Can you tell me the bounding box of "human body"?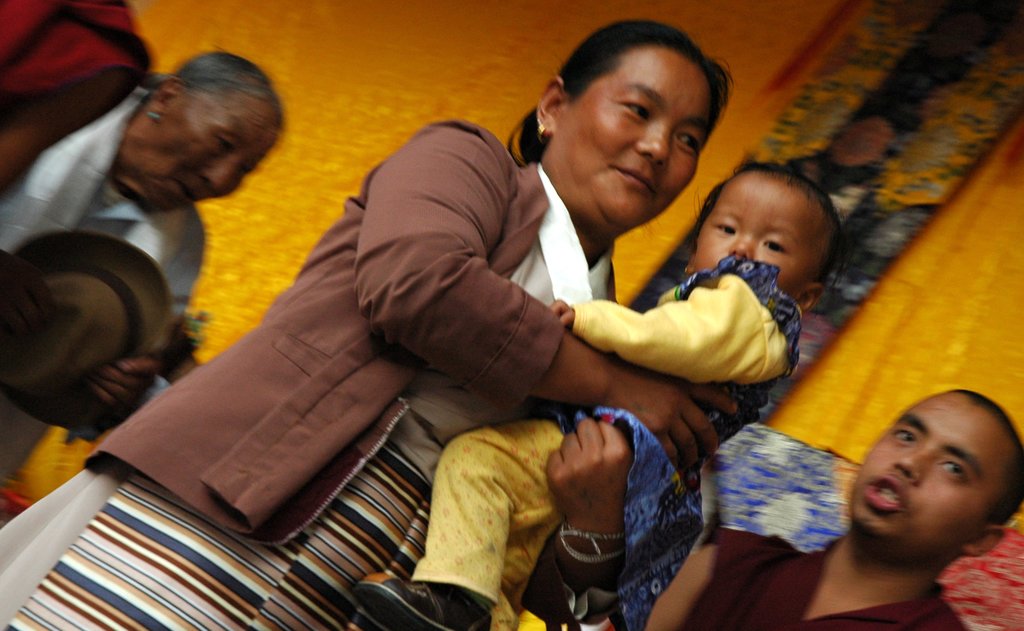
[x1=353, y1=152, x2=840, y2=630].
